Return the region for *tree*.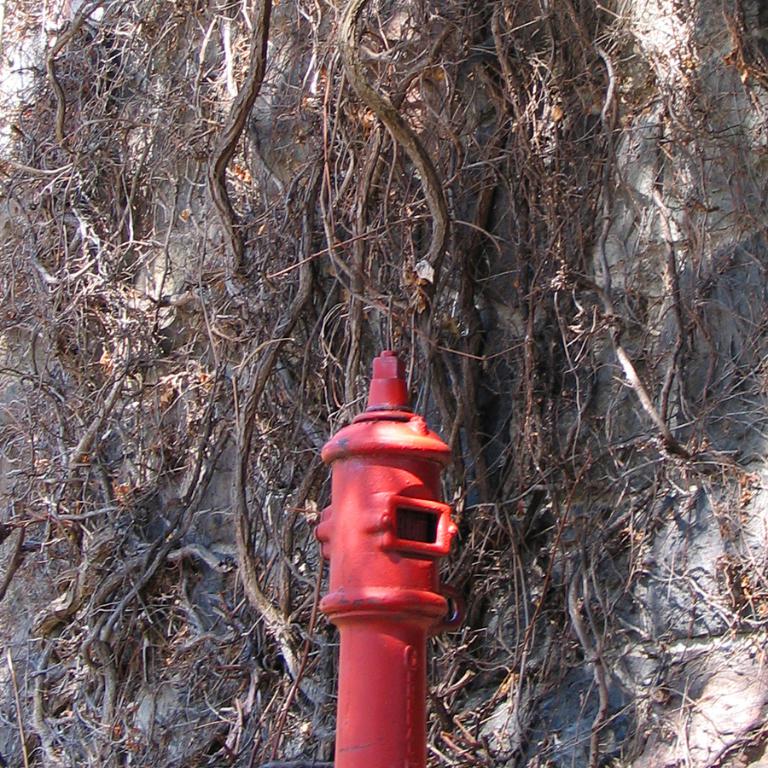
[0, 0, 767, 758].
